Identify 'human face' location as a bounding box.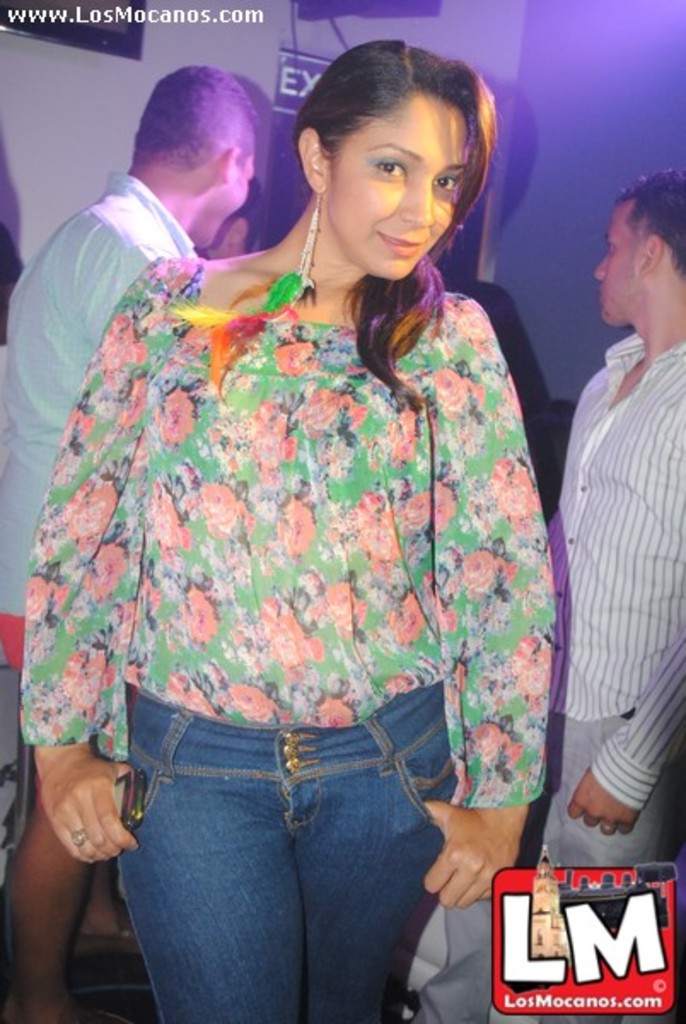
<region>592, 200, 642, 328</region>.
